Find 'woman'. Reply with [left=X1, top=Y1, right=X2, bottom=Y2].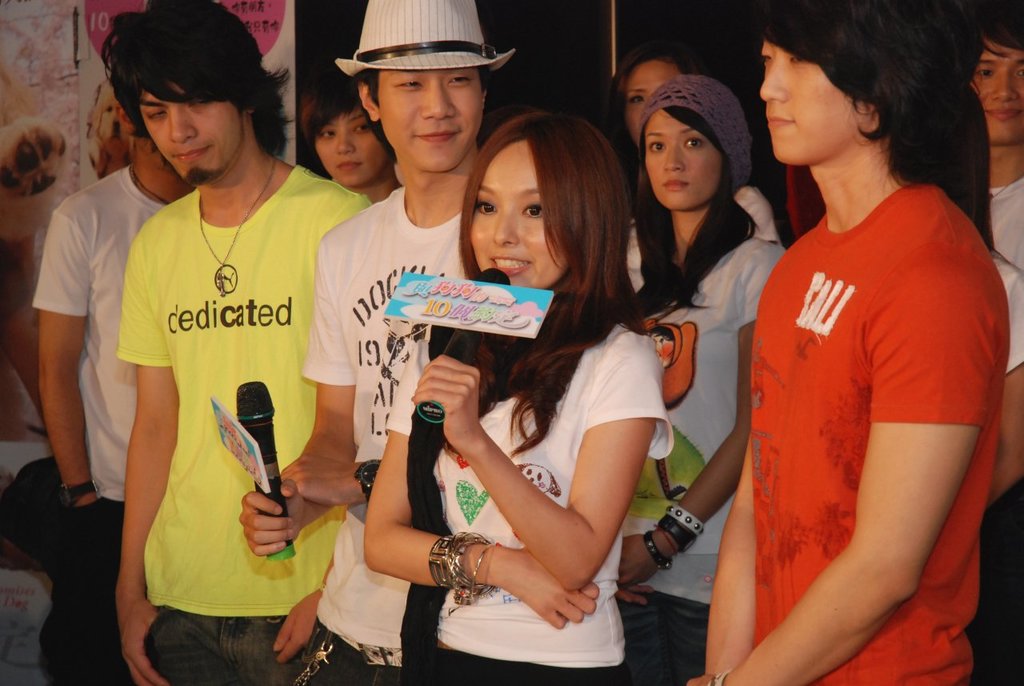
[left=359, top=93, right=679, bottom=685].
